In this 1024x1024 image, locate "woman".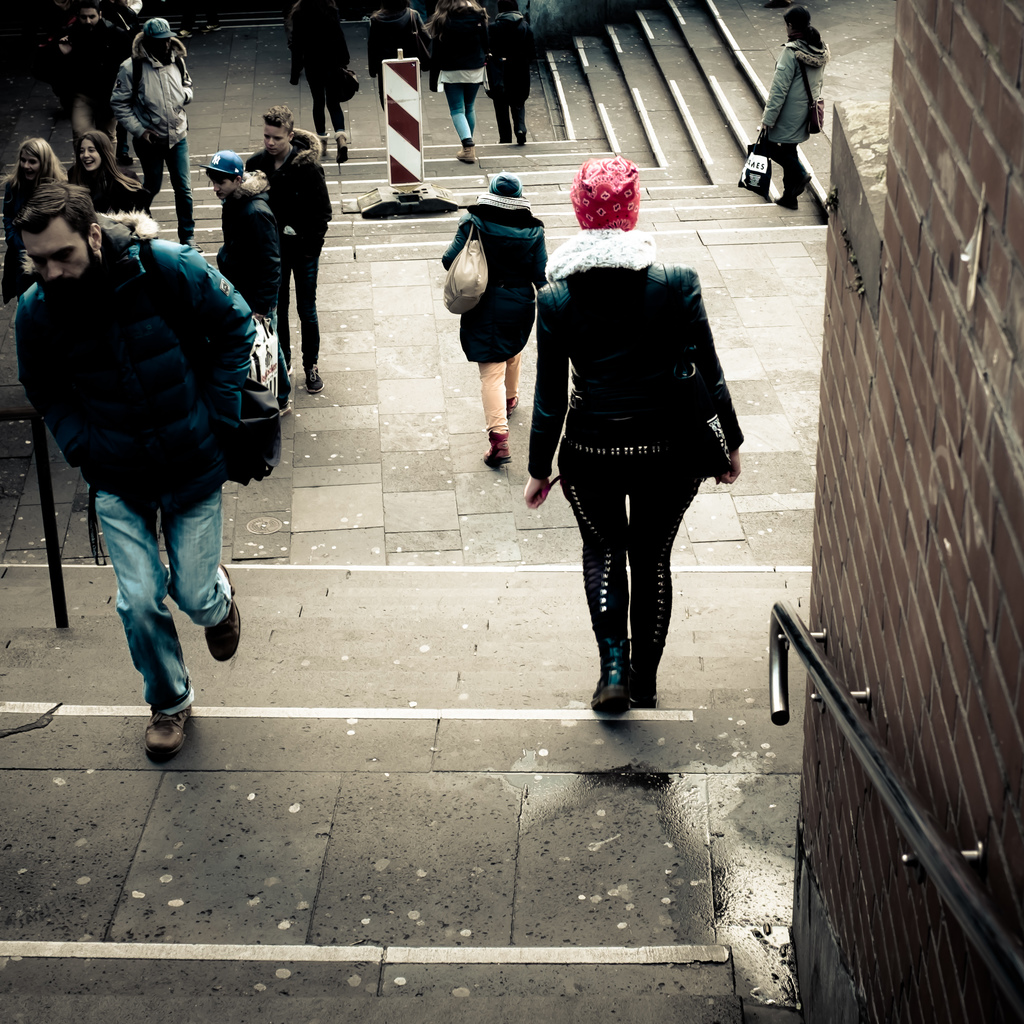
Bounding box: (286,0,345,161).
